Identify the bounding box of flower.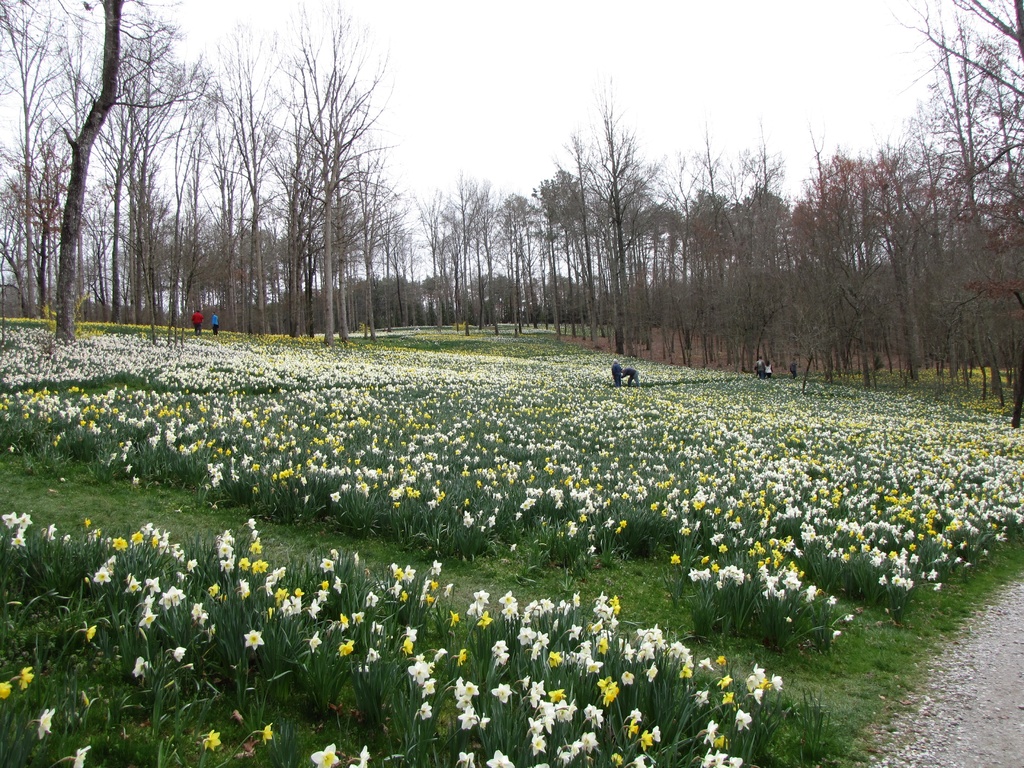
x1=311 y1=741 x2=340 y2=767.
